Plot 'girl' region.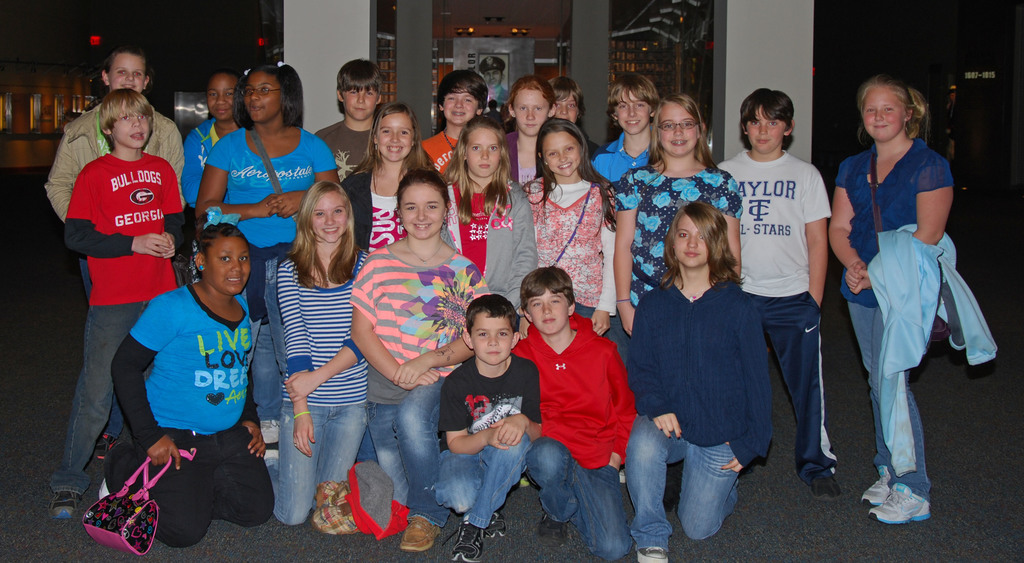
Plotted at box=[280, 186, 371, 522].
